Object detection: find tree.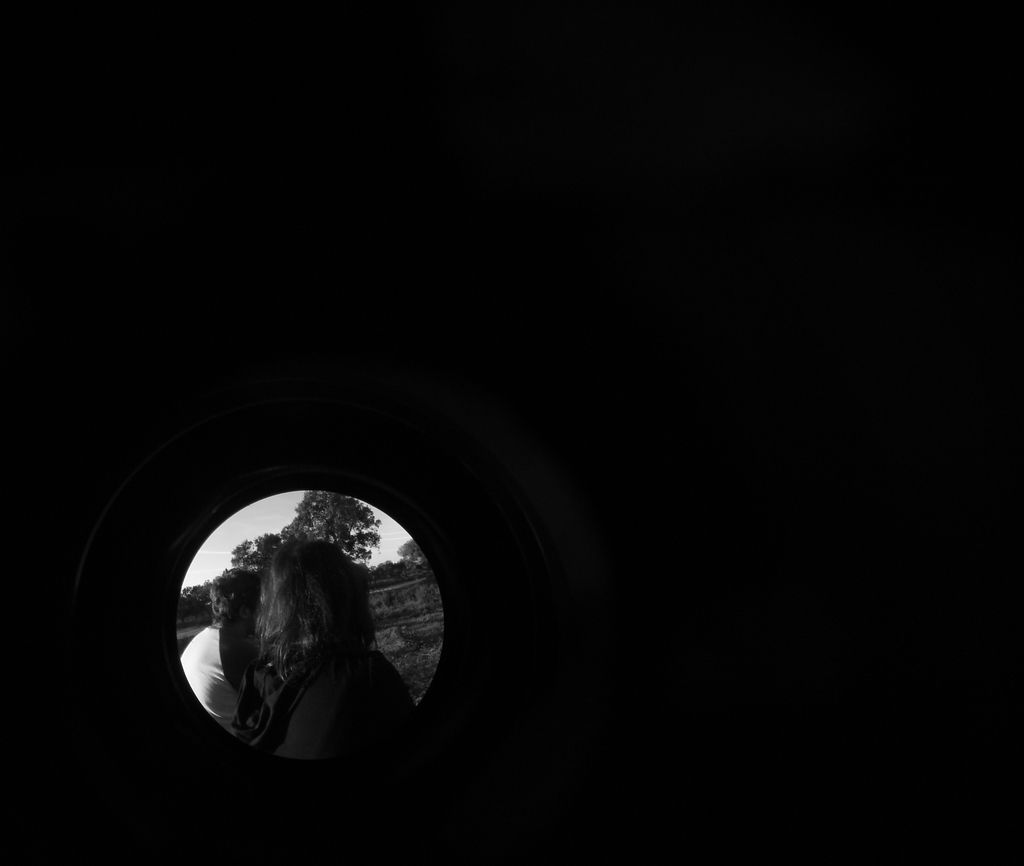
bbox=(228, 533, 275, 573).
